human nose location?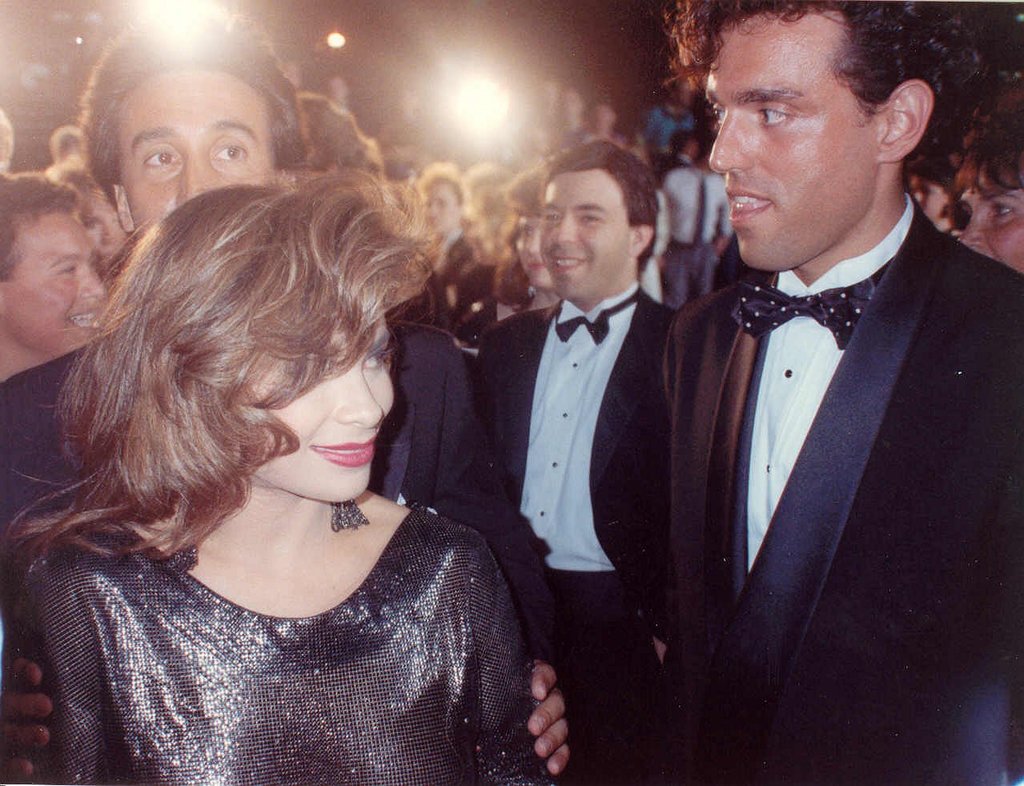
331/359/383/435
